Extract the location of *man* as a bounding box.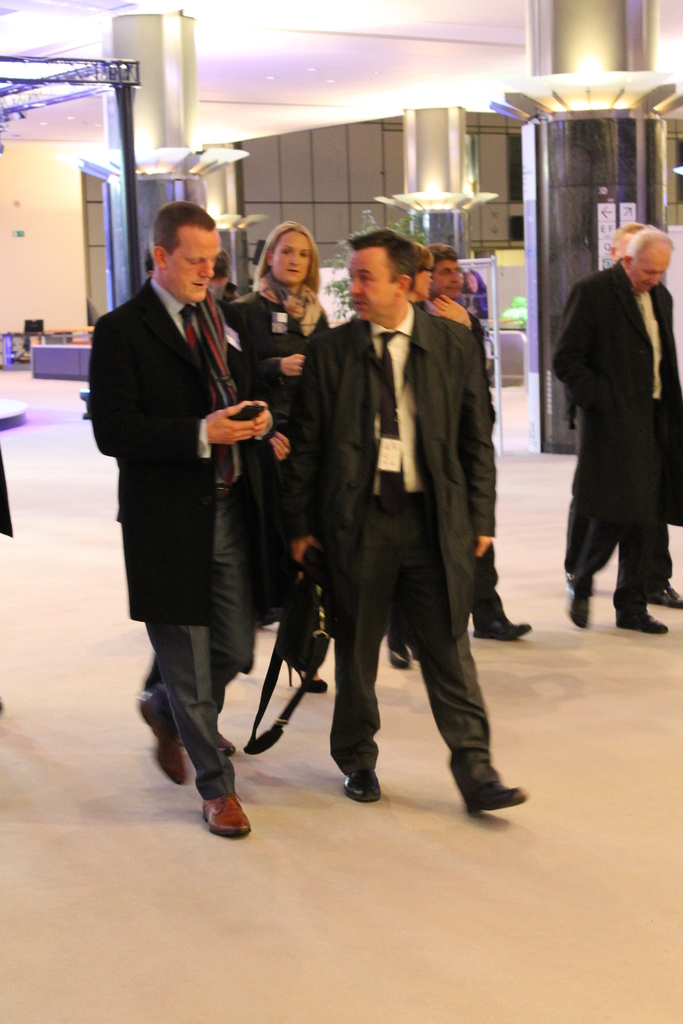
{"x1": 430, "y1": 242, "x2": 535, "y2": 637}.
